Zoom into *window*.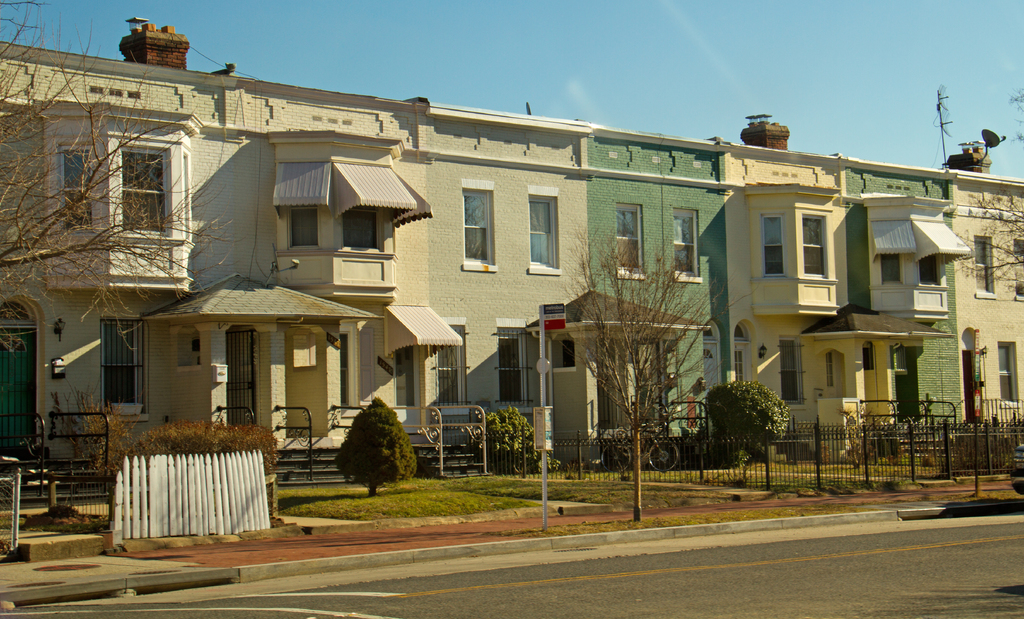
Zoom target: Rect(99, 317, 148, 415).
